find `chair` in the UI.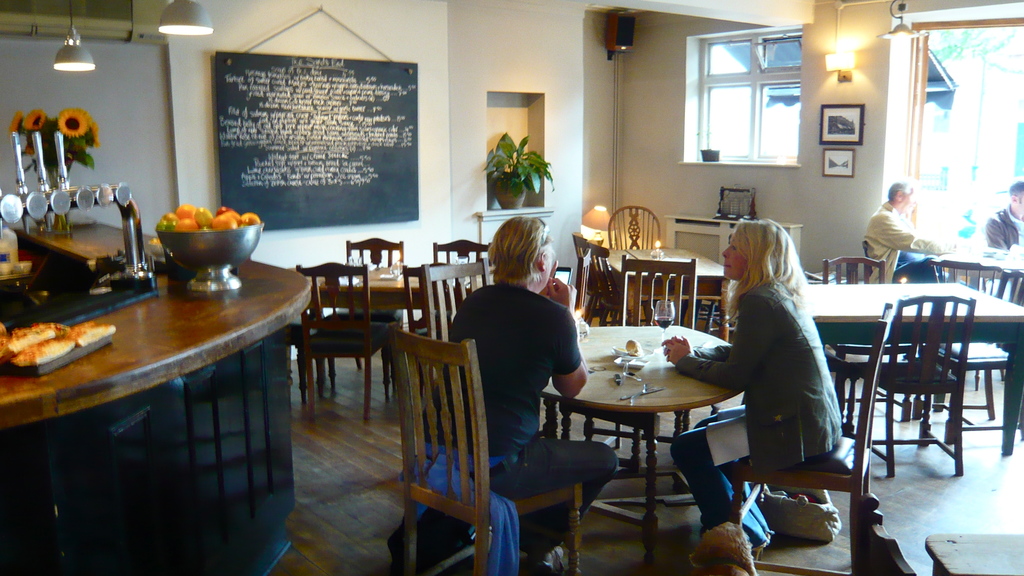
UI element at select_region(316, 236, 404, 392).
